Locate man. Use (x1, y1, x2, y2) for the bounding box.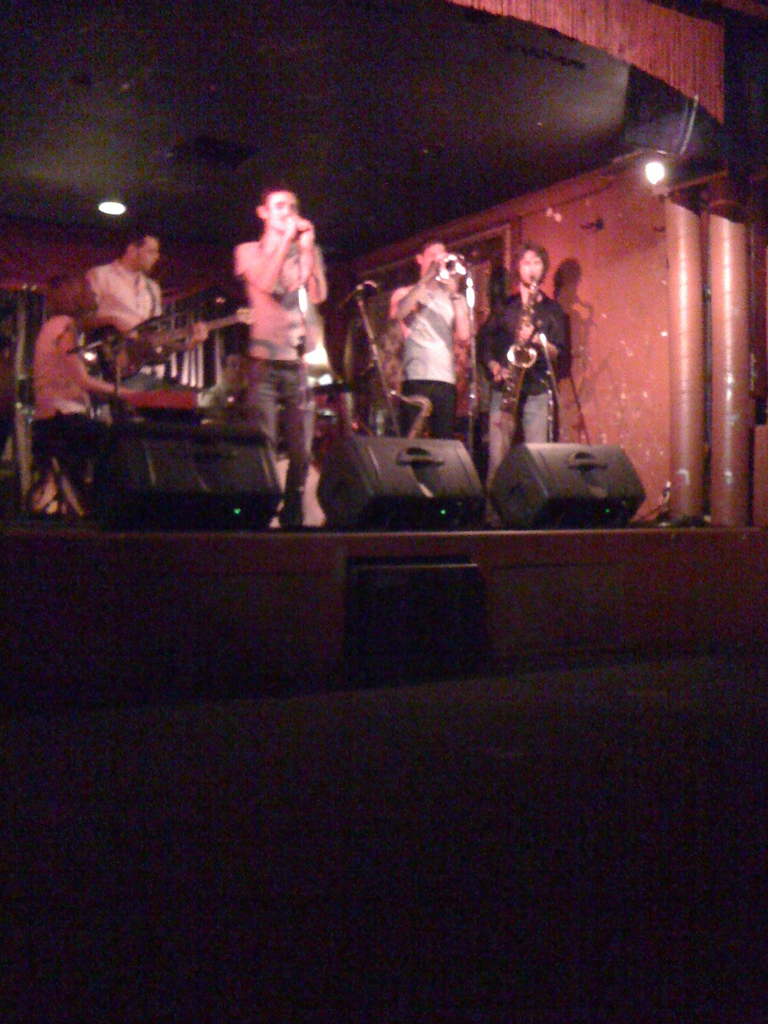
(86, 236, 206, 396).
